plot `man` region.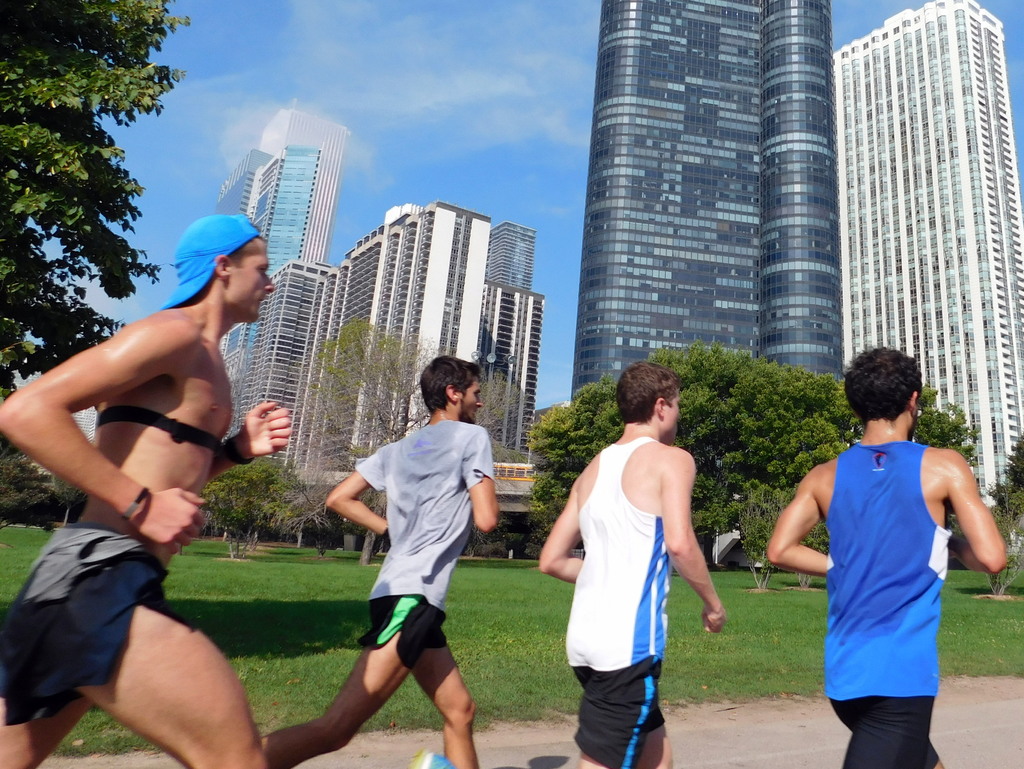
Plotted at x1=20 y1=227 x2=287 y2=747.
